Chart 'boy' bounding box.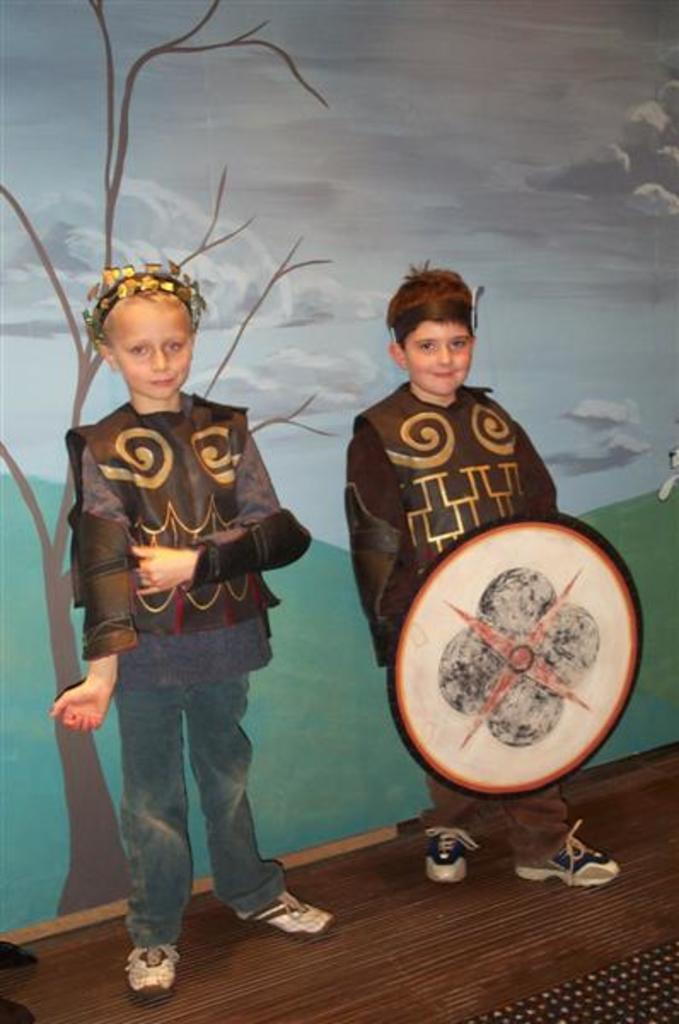
Charted: 41 254 312 978.
